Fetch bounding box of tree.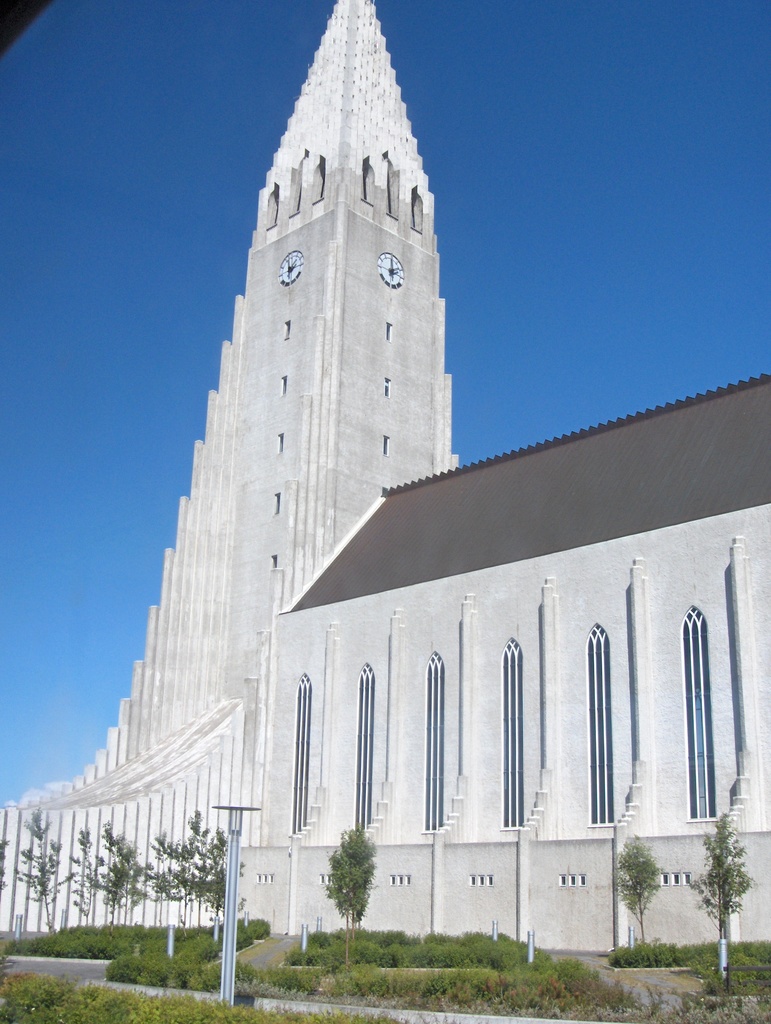
Bbox: detection(133, 829, 191, 942).
